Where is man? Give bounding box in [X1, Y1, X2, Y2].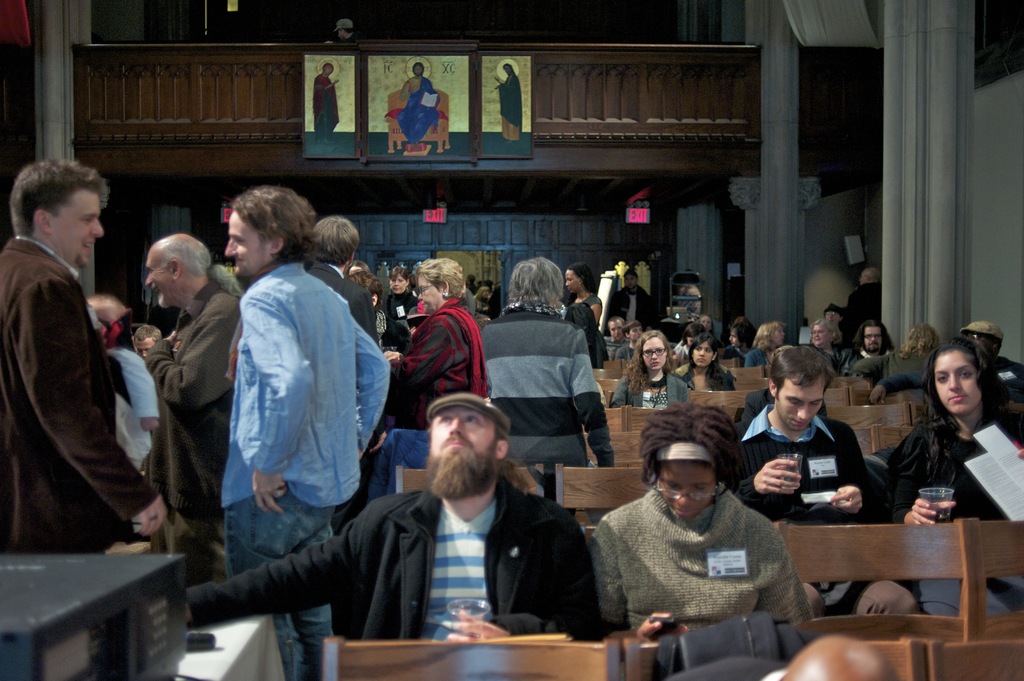
[184, 395, 614, 645].
